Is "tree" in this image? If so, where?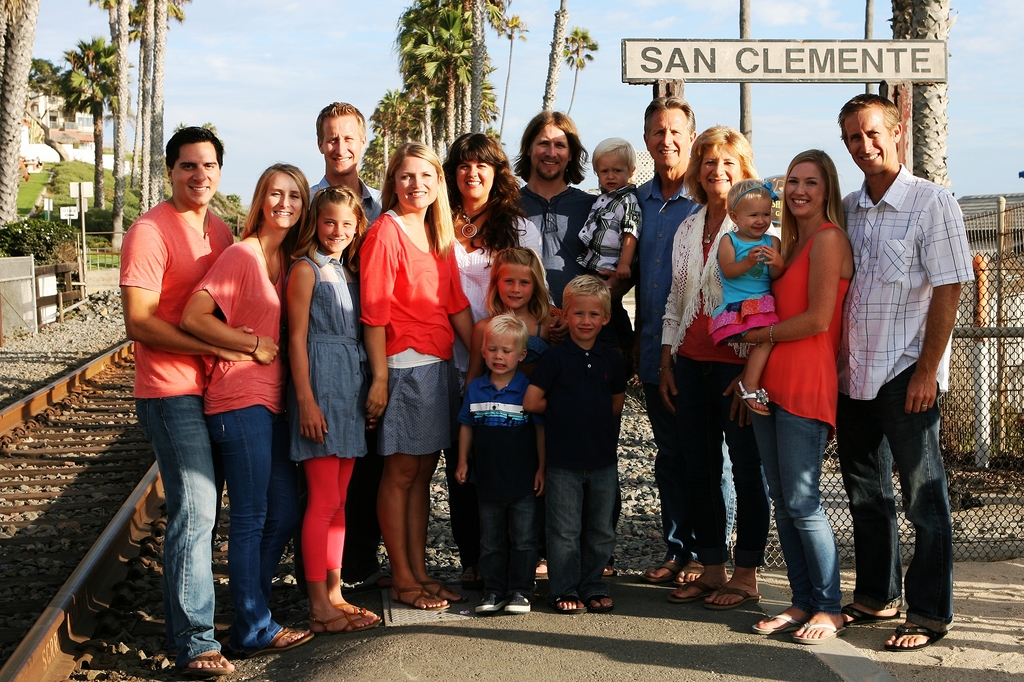
Yes, at bbox=[564, 26, 593, 111].
